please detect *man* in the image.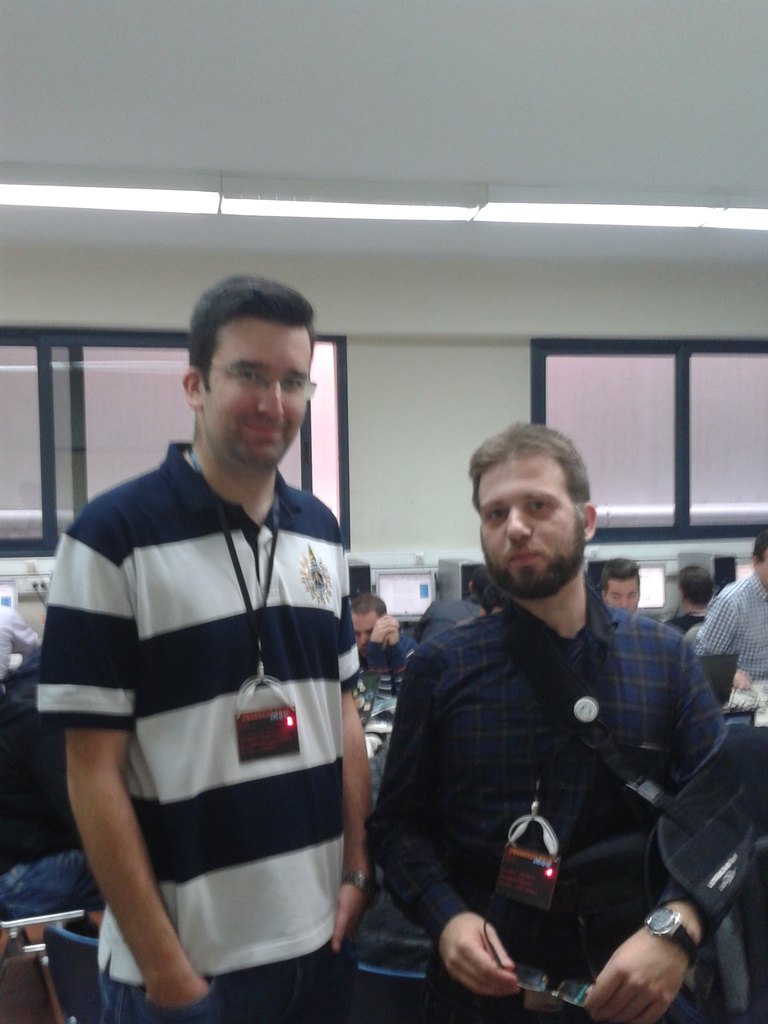
(left=668, top=561, right=717, bottom=632).
